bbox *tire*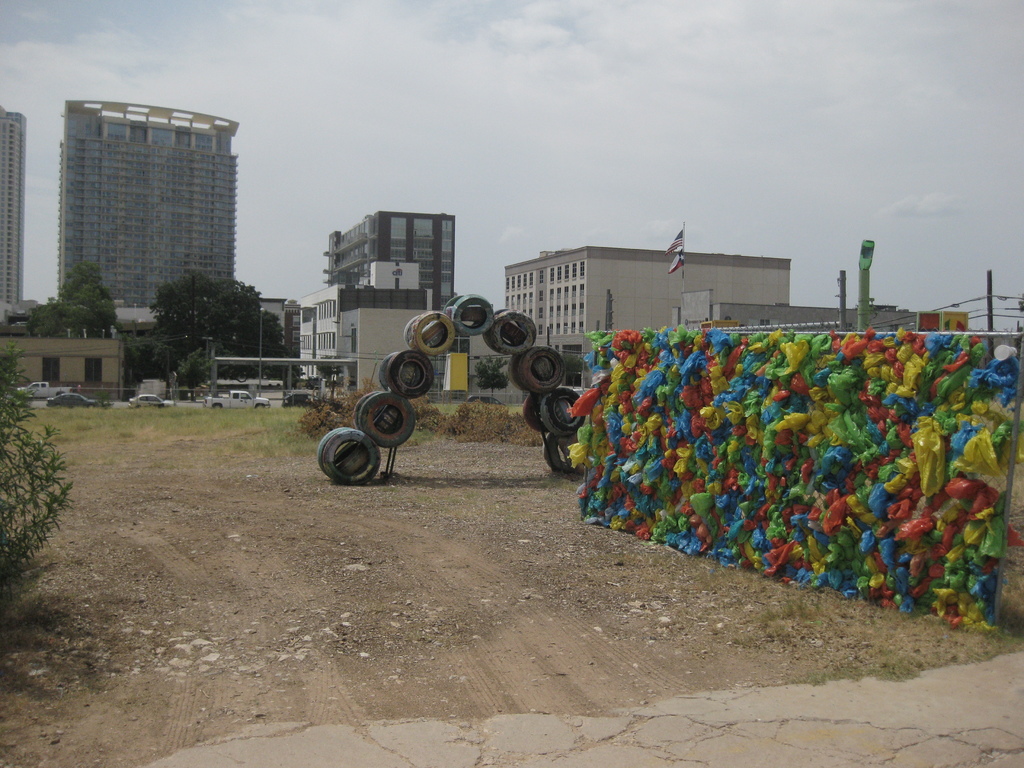
select_region(316, 428, 350, 474)
